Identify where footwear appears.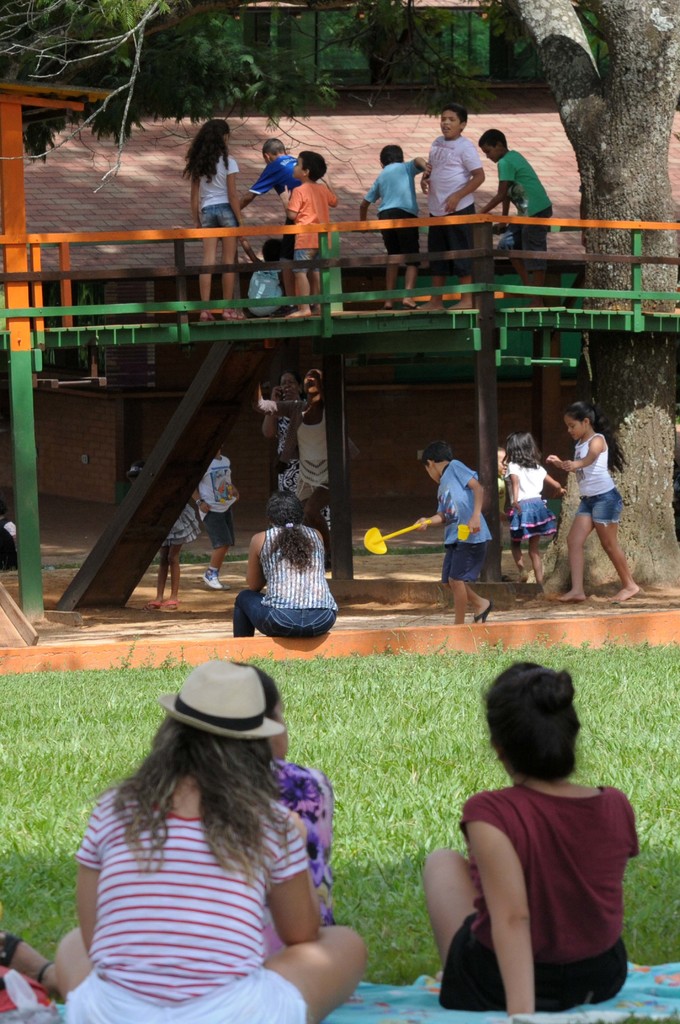
Appears at [x1=468, y1=597, x2=494, y2=623].
